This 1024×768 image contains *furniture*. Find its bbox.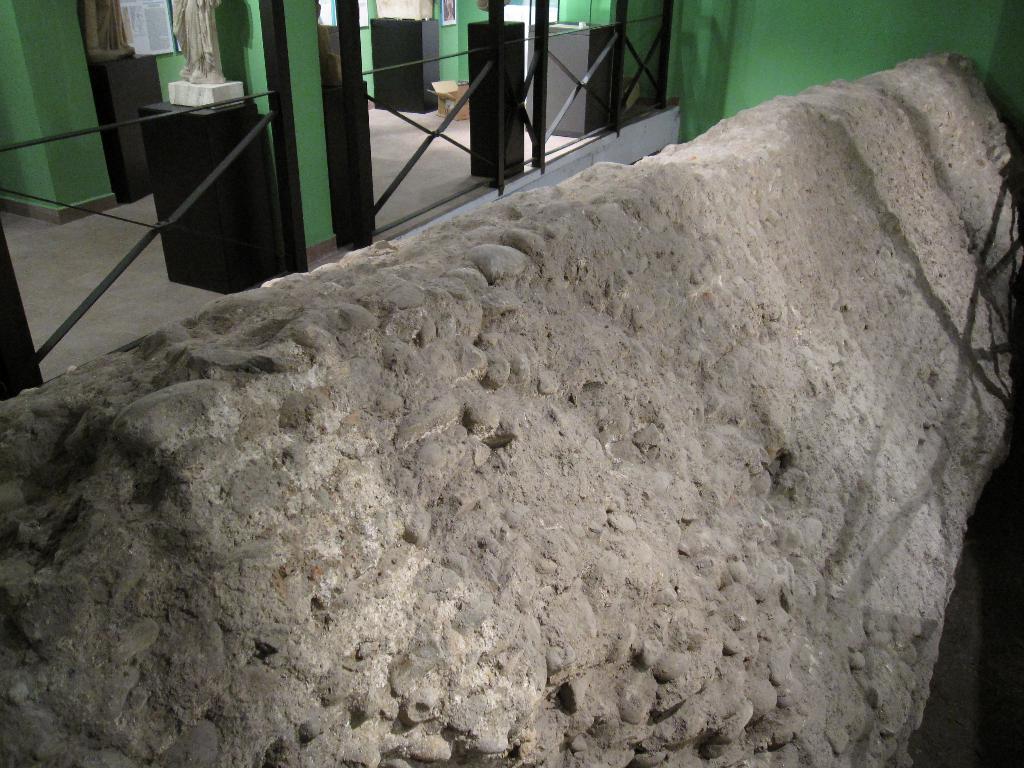
bbox=(90, 53, 164, 207).
